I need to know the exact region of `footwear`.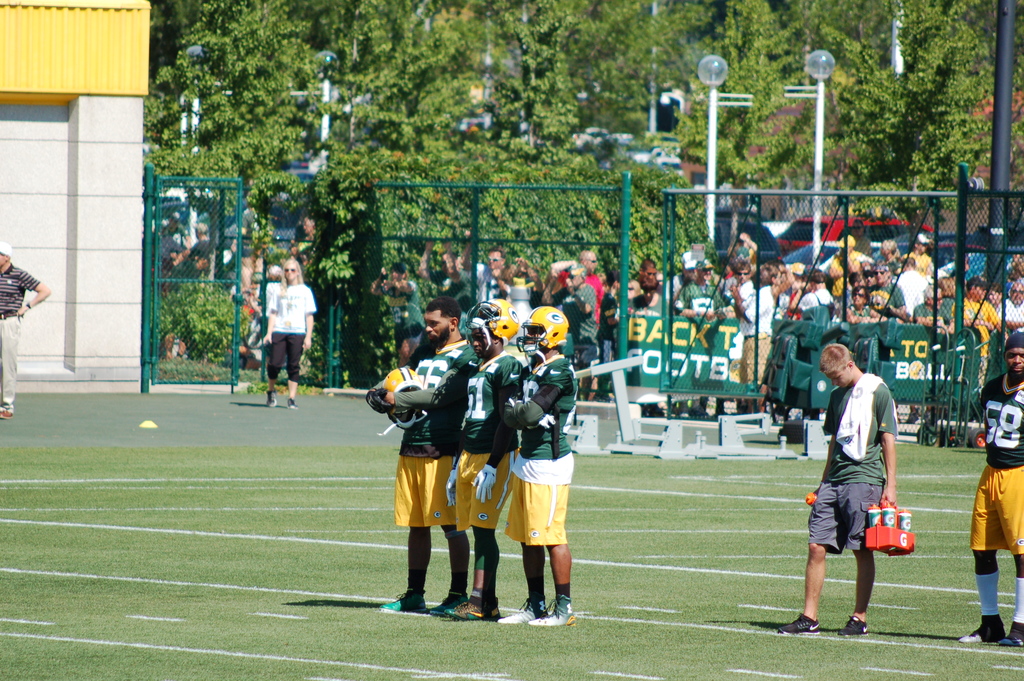
Region: l=499, t=602, r=554, b=623.
